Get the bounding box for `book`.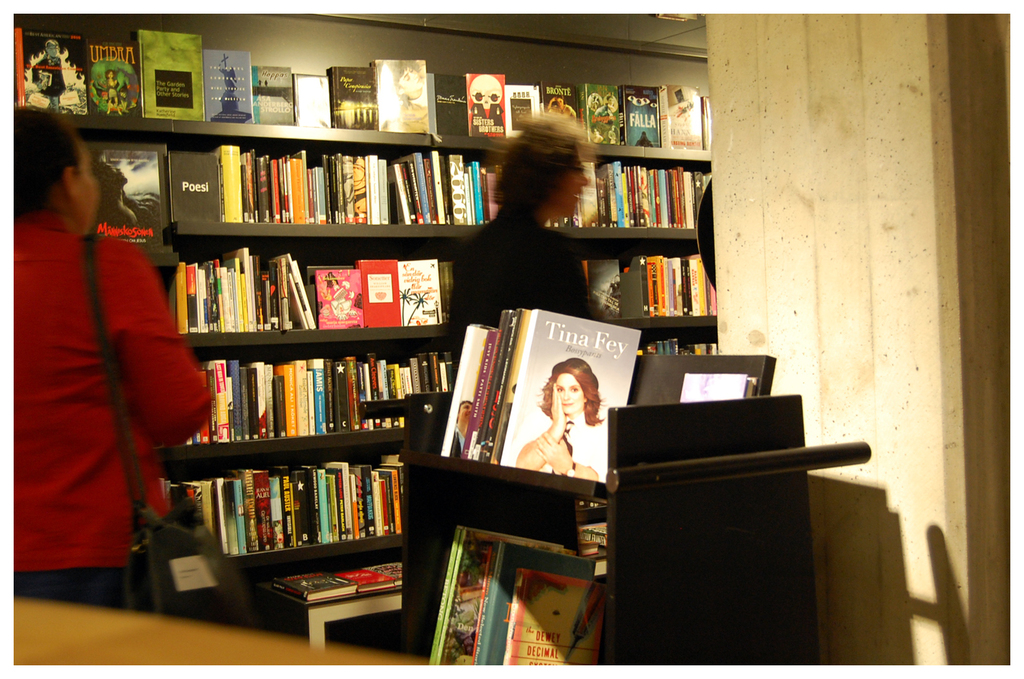
15/28/95/115.
